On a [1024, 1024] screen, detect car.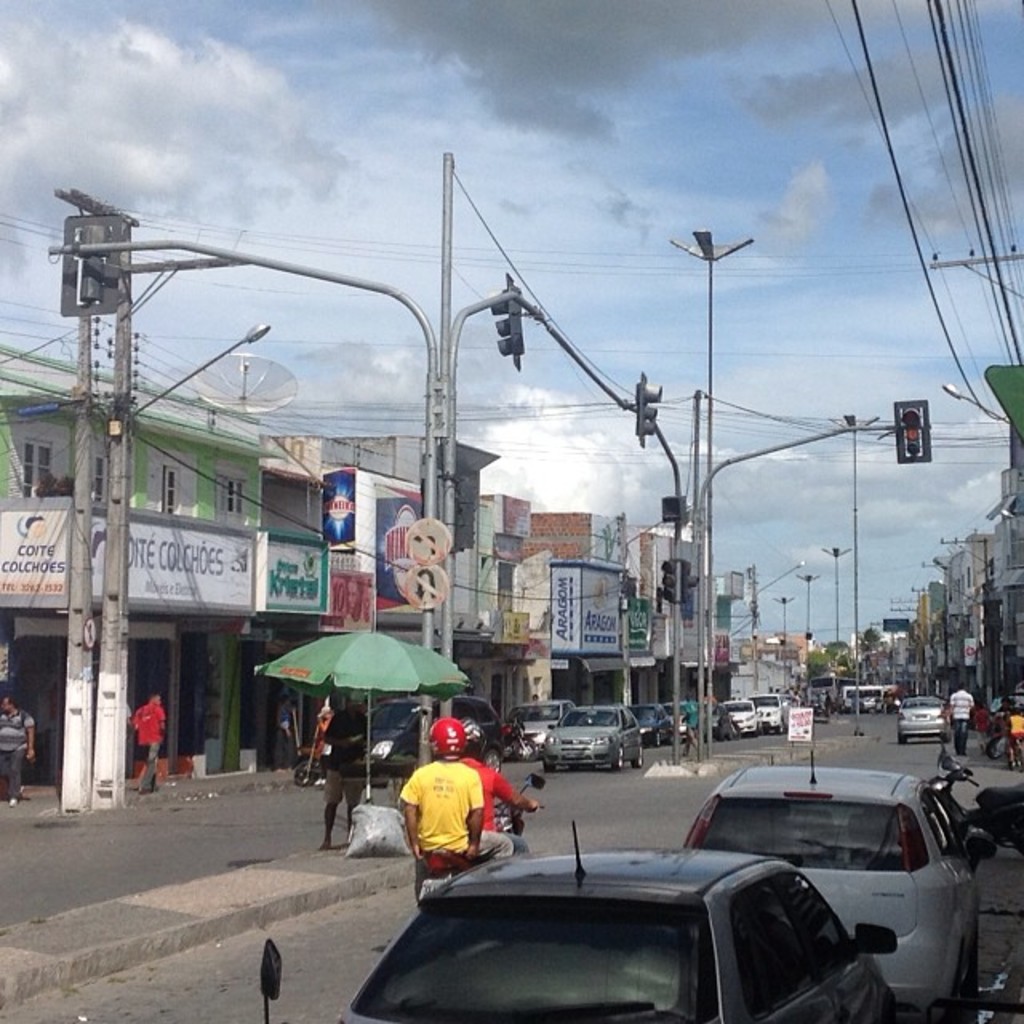
BBox(752, 696, 784, 733).
